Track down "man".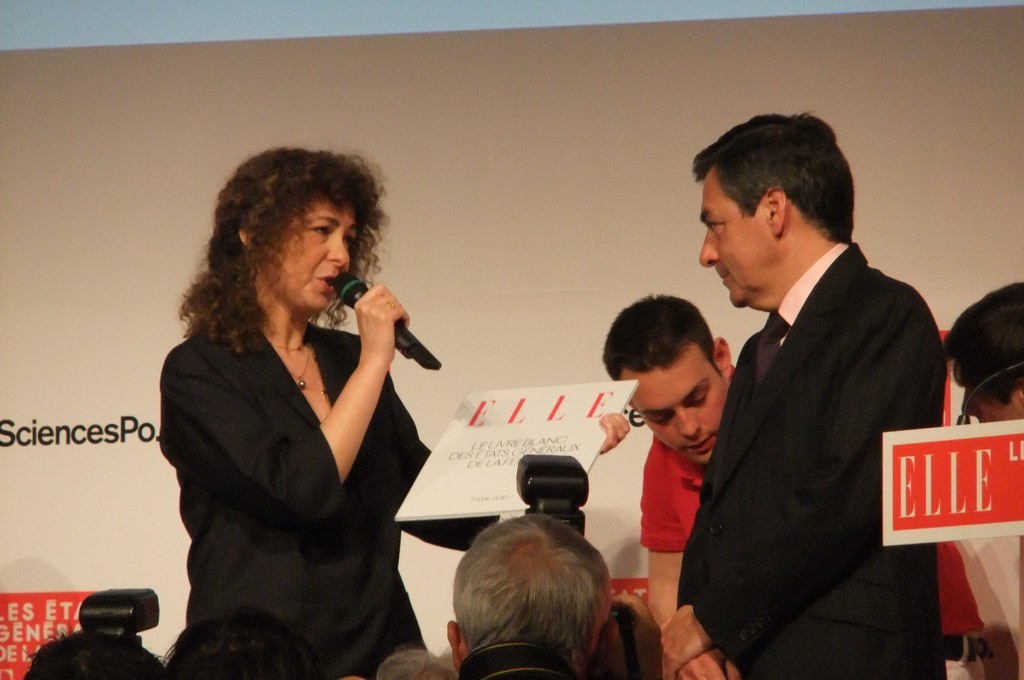
Tracked to [x1=659, y1=116, x2=961, y2=669].
